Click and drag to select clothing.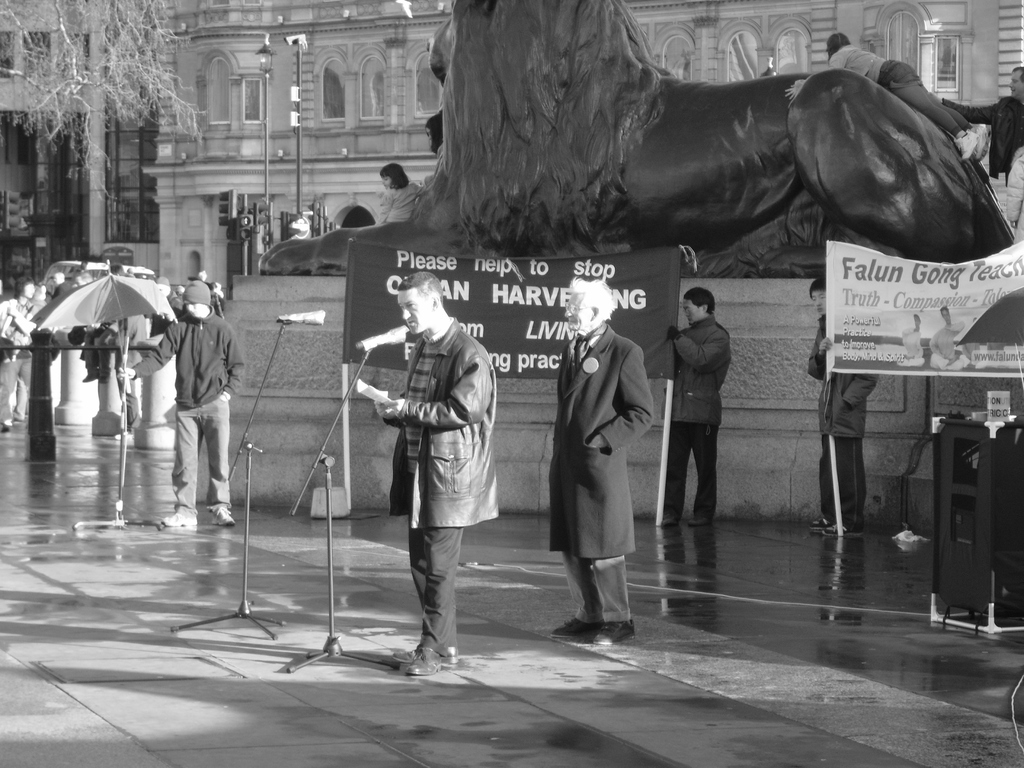
Selection: Rect(662, 317, 735, 515).
